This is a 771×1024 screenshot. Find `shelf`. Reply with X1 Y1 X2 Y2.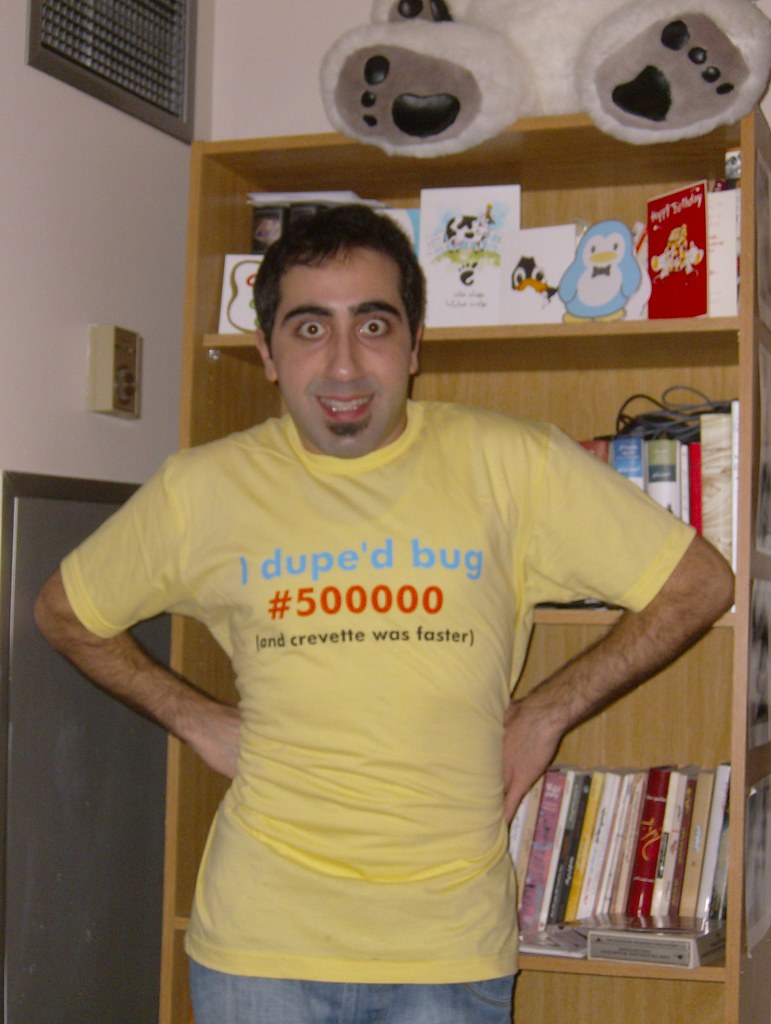
153 623 764 983.
